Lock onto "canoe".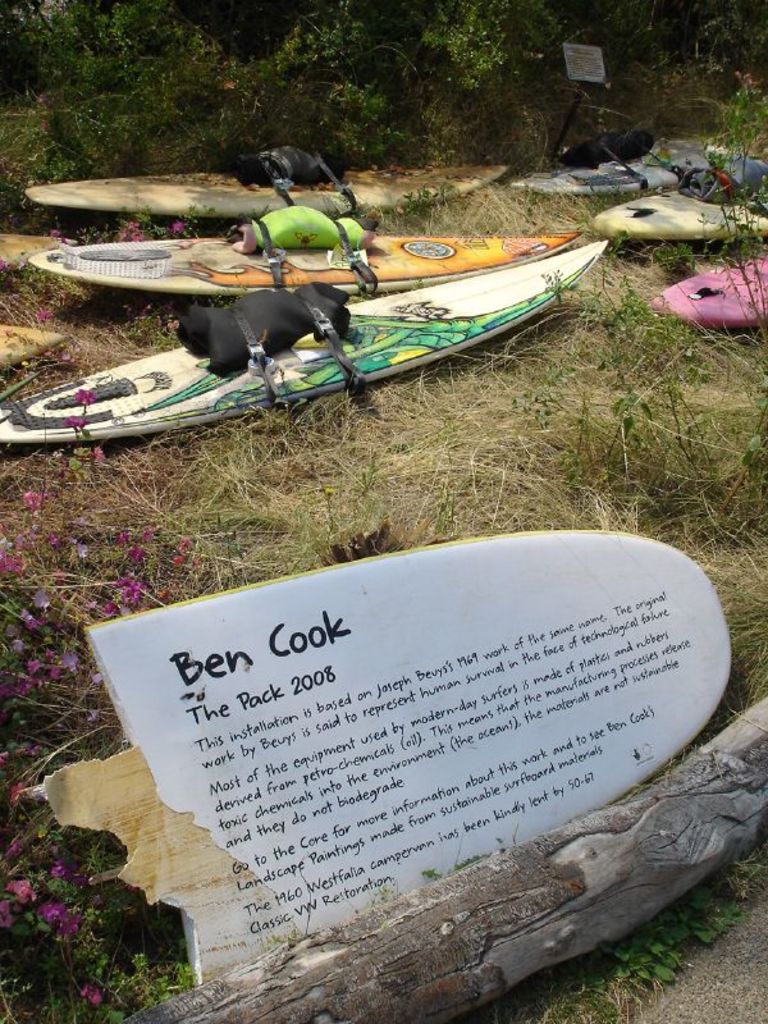
Locked: box=[584, 196, 767, 239].
